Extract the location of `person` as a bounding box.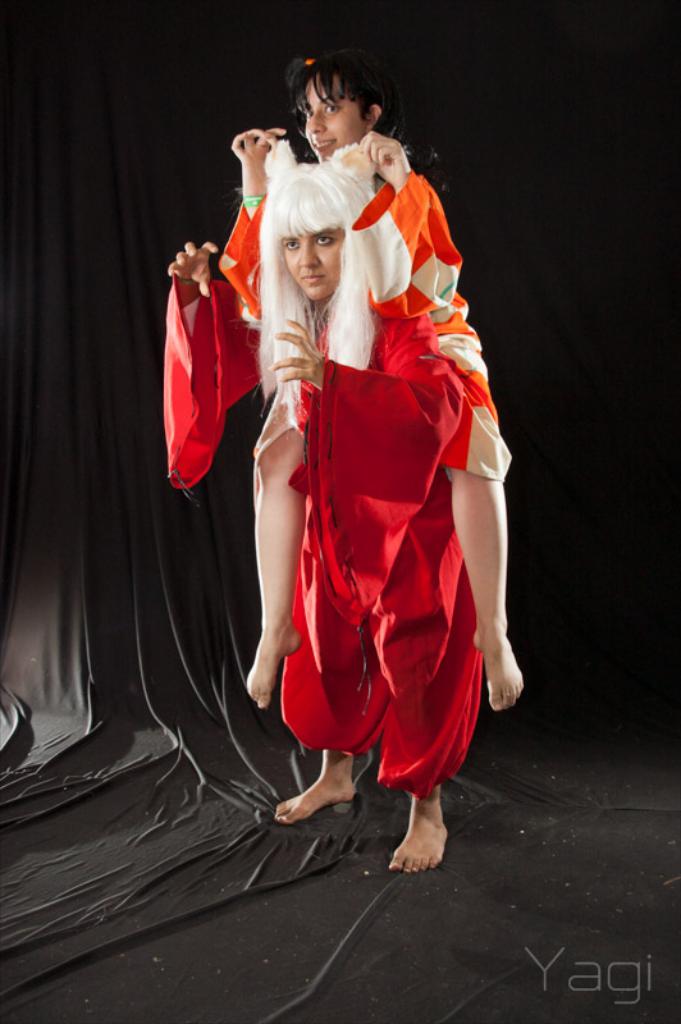
(220,47,527,705).
